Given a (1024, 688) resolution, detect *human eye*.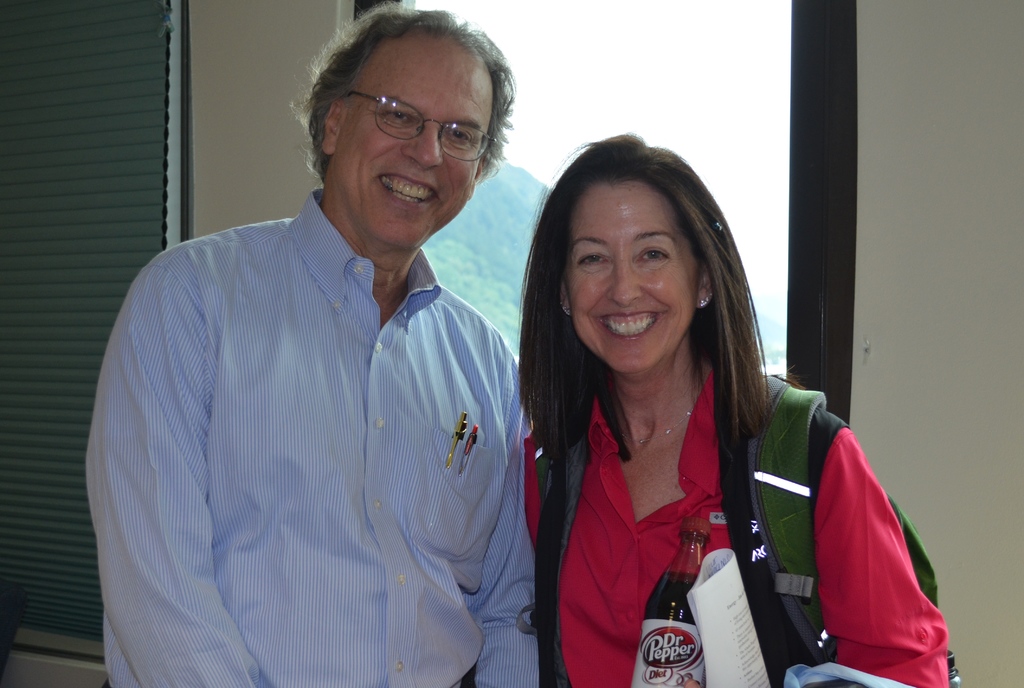
rect(381, 108, 414, 124).
